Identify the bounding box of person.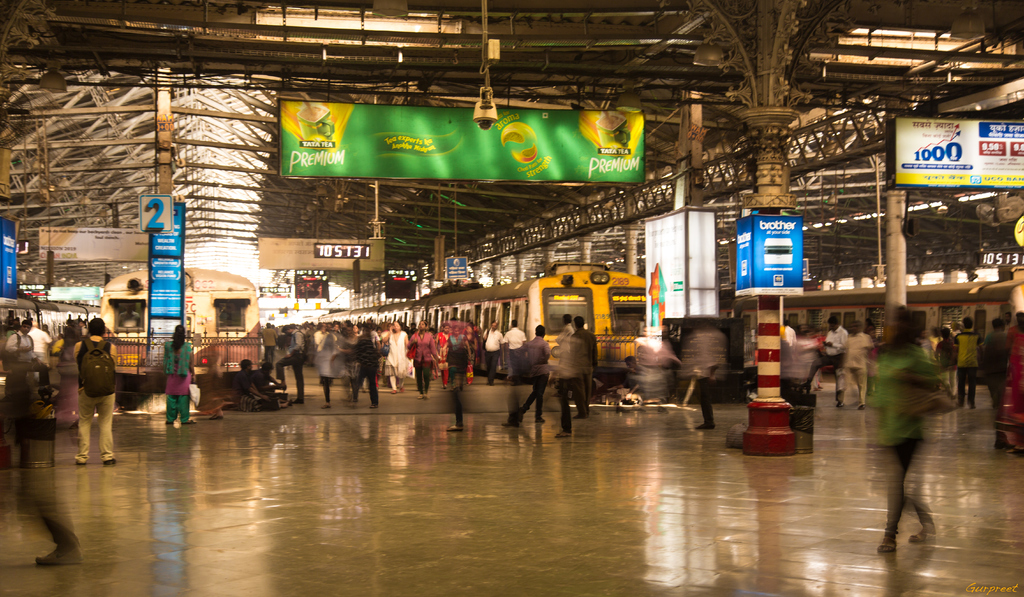
locate(1007, 310, 1023, 413).
